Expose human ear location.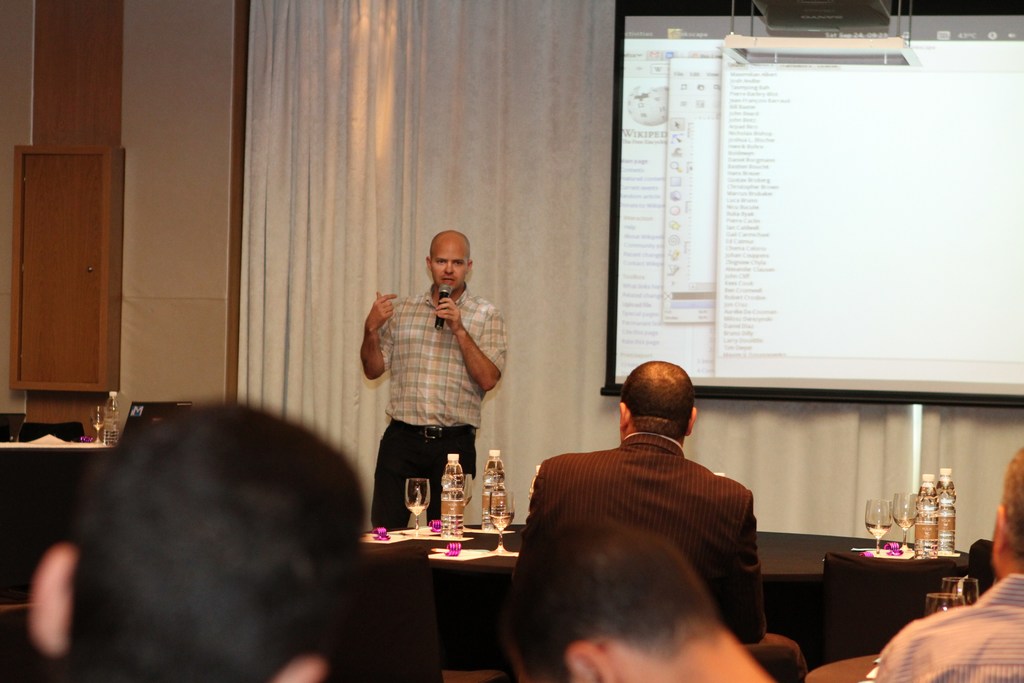
Exposed at box=[563, 642, 618, 682].
